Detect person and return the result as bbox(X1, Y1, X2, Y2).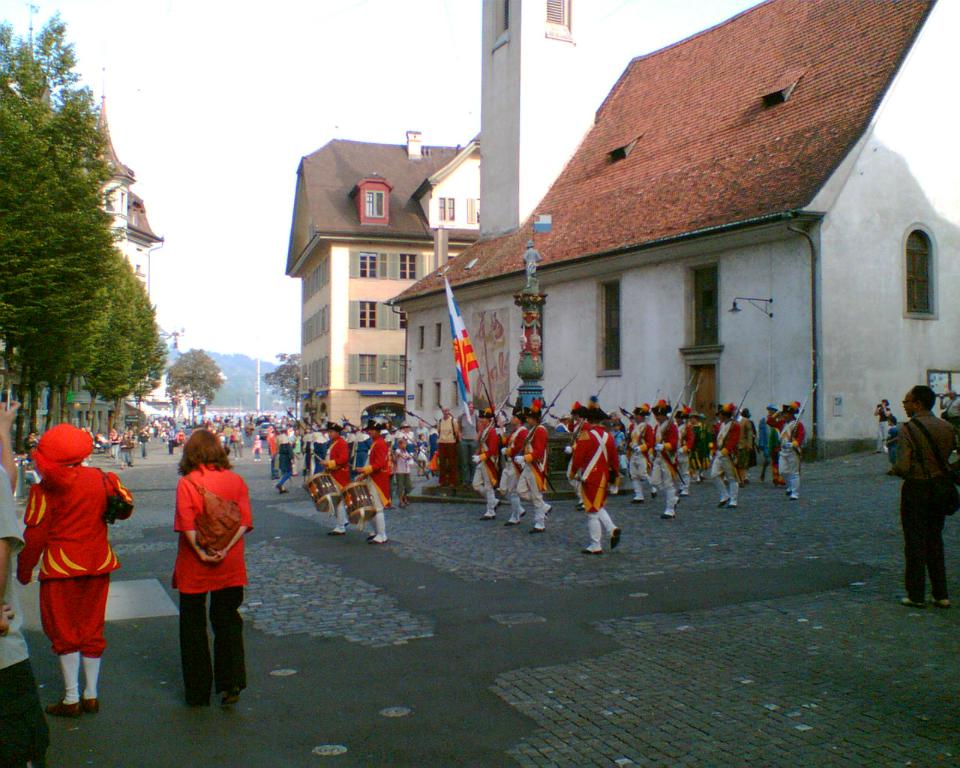
bbox(168, 421, 176, 454).
